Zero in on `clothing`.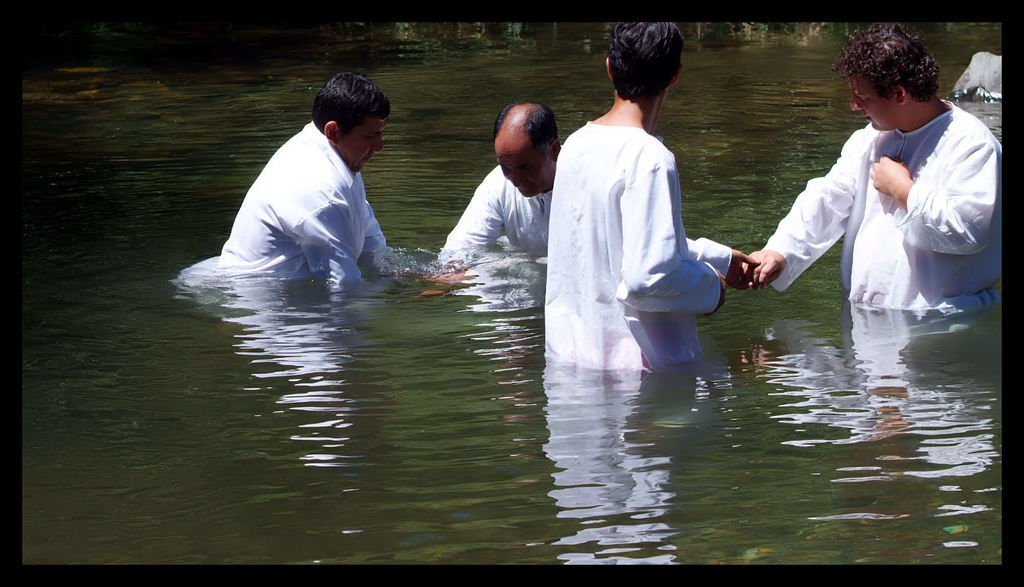
Zeroed in: locate(441, 175, 551, 258).
